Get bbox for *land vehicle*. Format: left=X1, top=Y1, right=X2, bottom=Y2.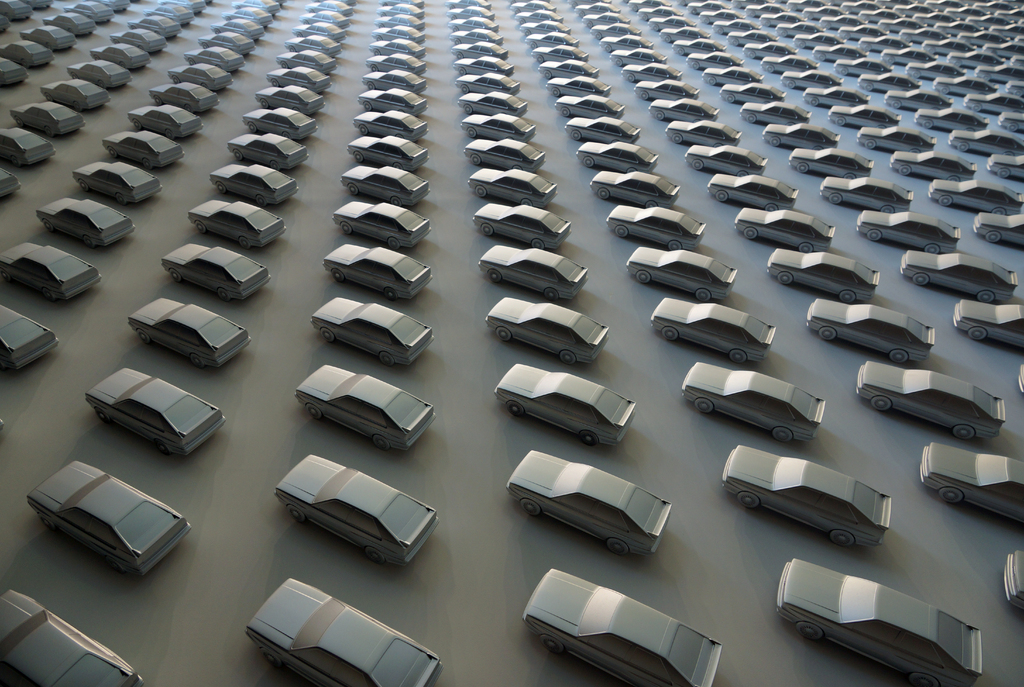
left=0, top=0, right=34, bottom=24.
